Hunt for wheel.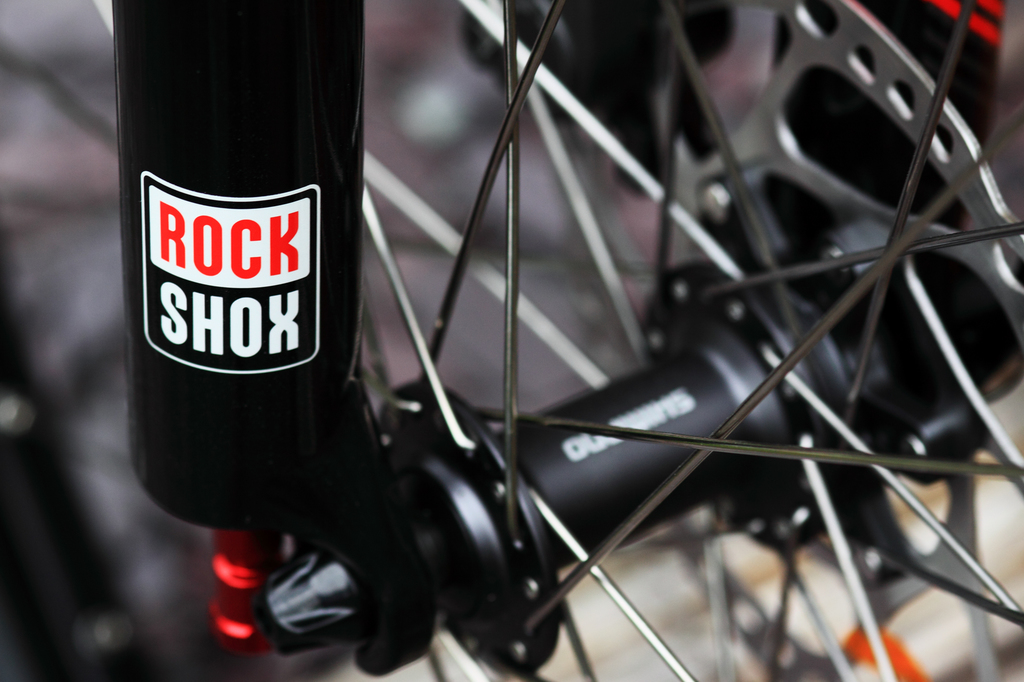
Hunted down at 0, 0, 1023, 681.
